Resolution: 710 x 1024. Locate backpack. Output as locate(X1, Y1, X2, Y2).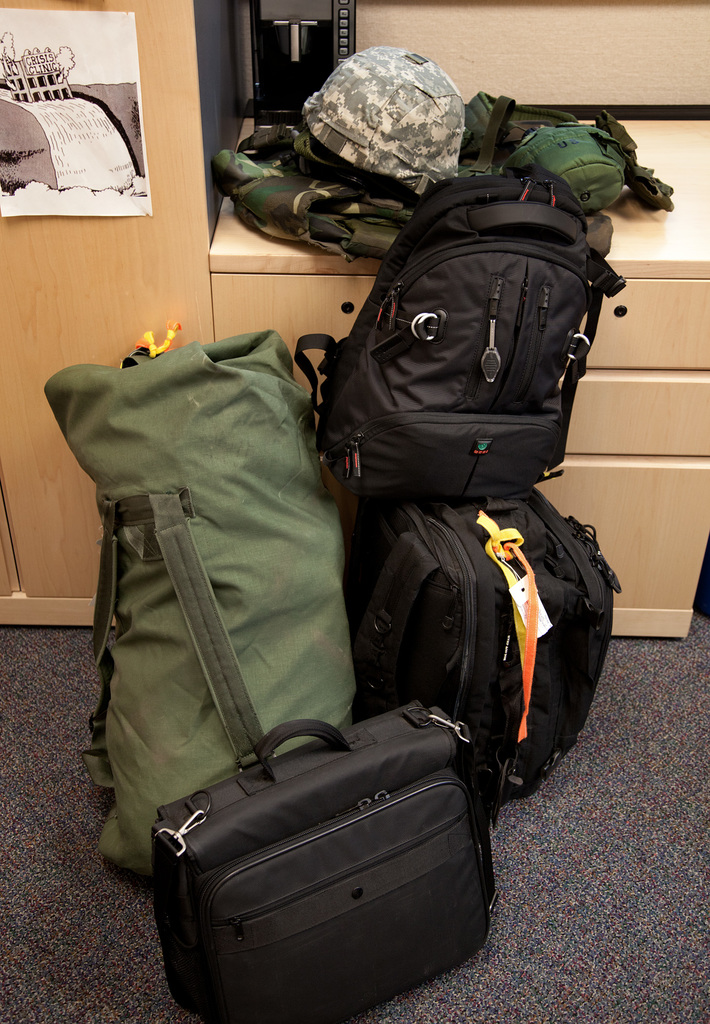
locate(426, 81, 700, 237).
